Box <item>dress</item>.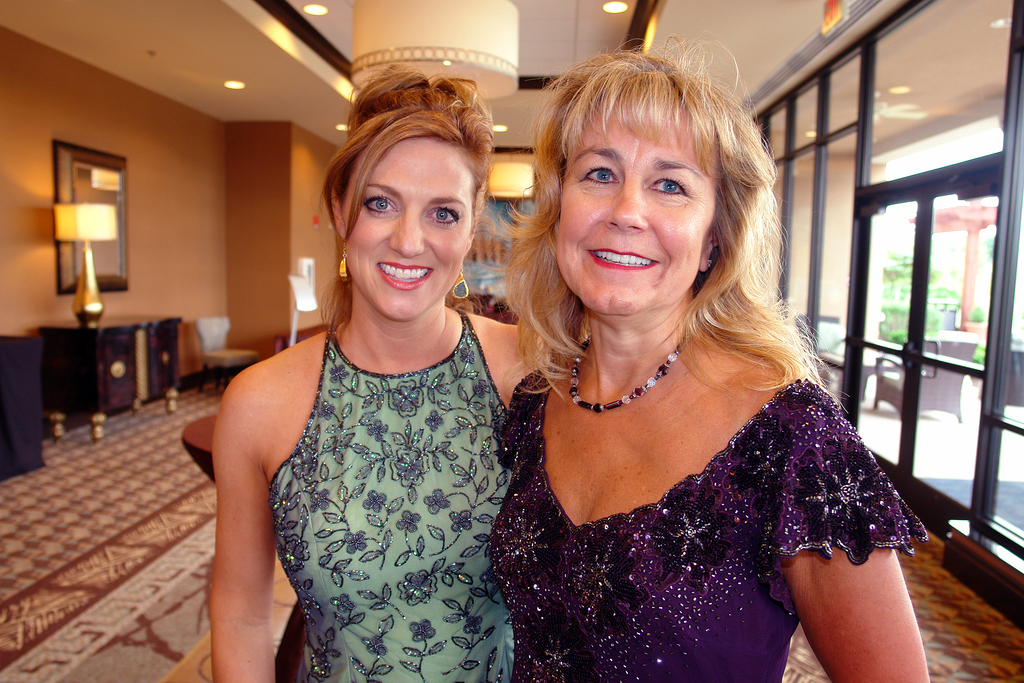
x1=489, y1=365, x2=929, y2=672.
